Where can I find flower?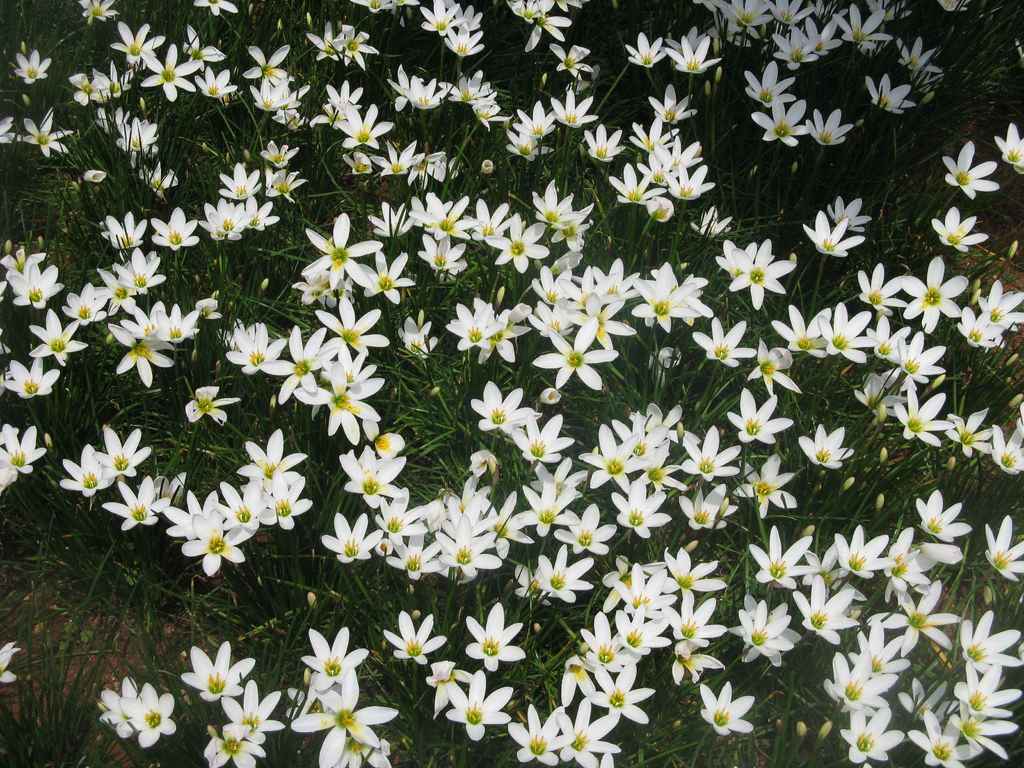
You can find it at 291 671 394 764.
